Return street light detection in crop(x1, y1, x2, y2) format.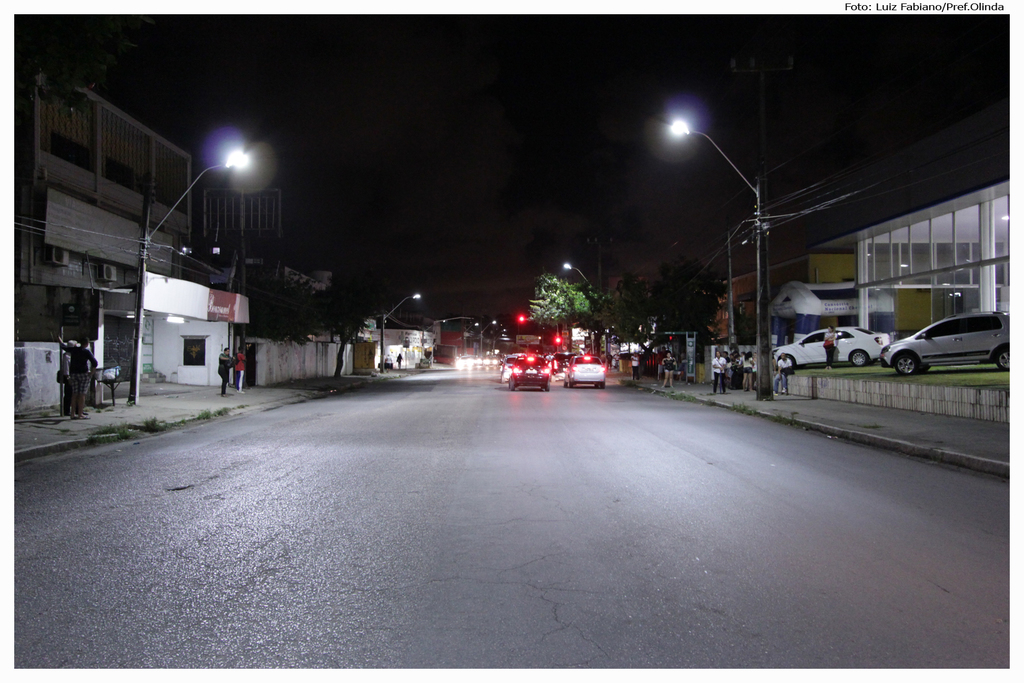
crop(481, 319, 500, 358).
